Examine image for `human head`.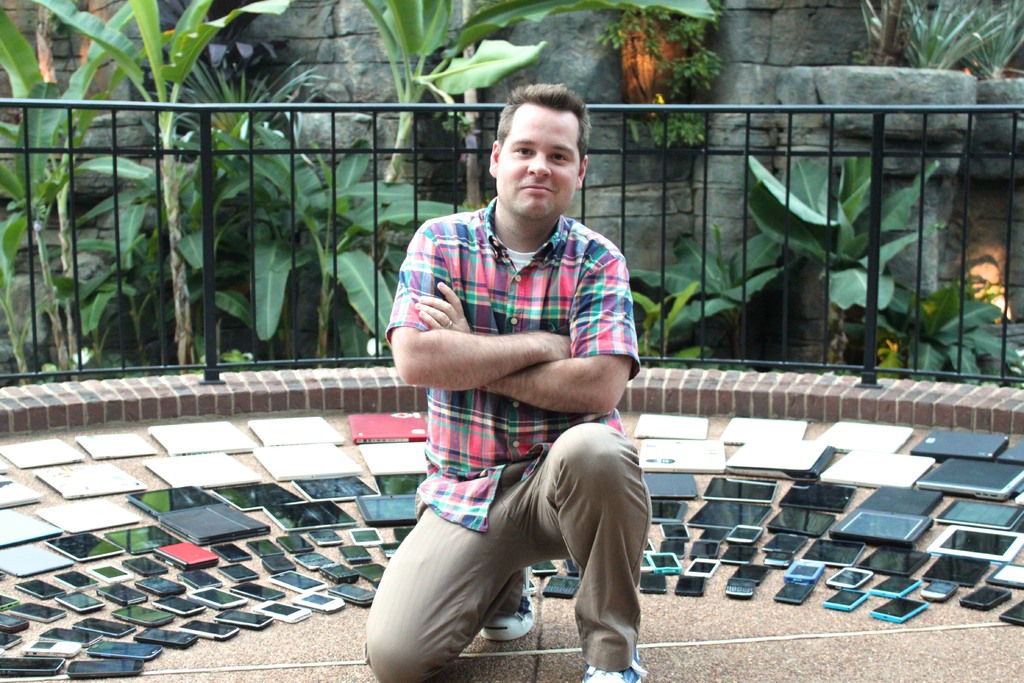
Examination result: <region>486, 74, 602, 247</region>.
